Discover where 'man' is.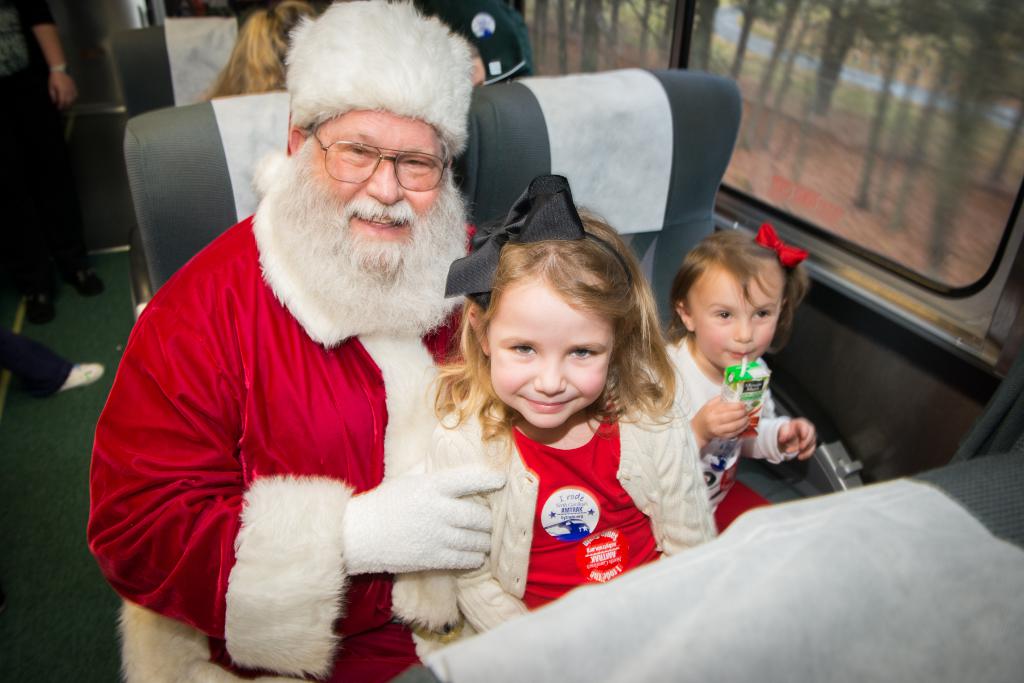
Discovered at 83 42 569 668.
